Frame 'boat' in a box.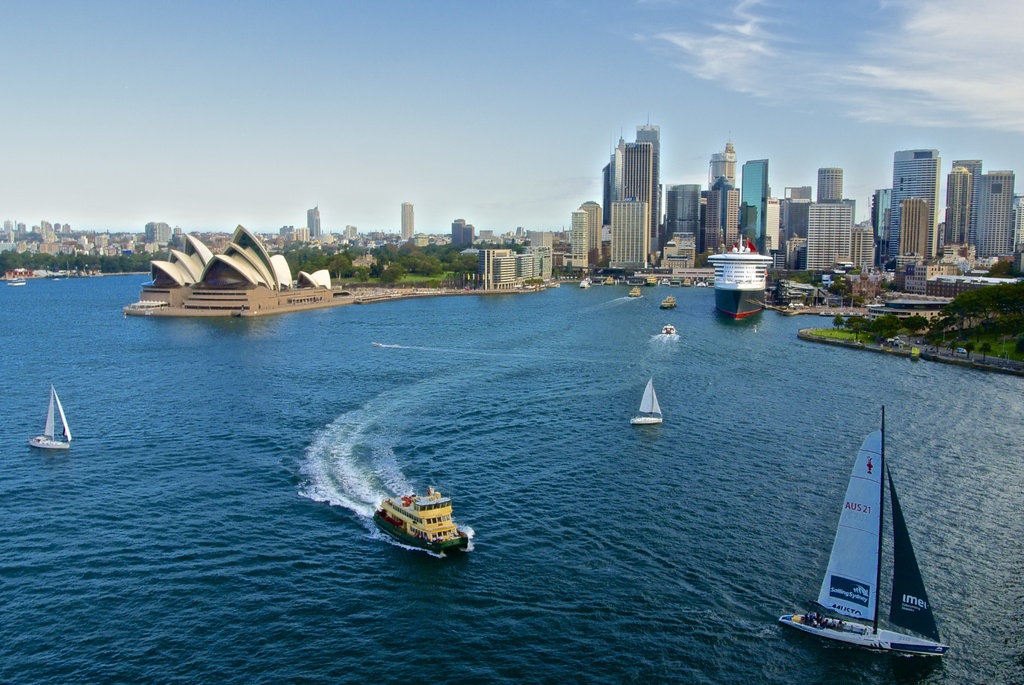
<region>605, 274, 617, 285</region>.
